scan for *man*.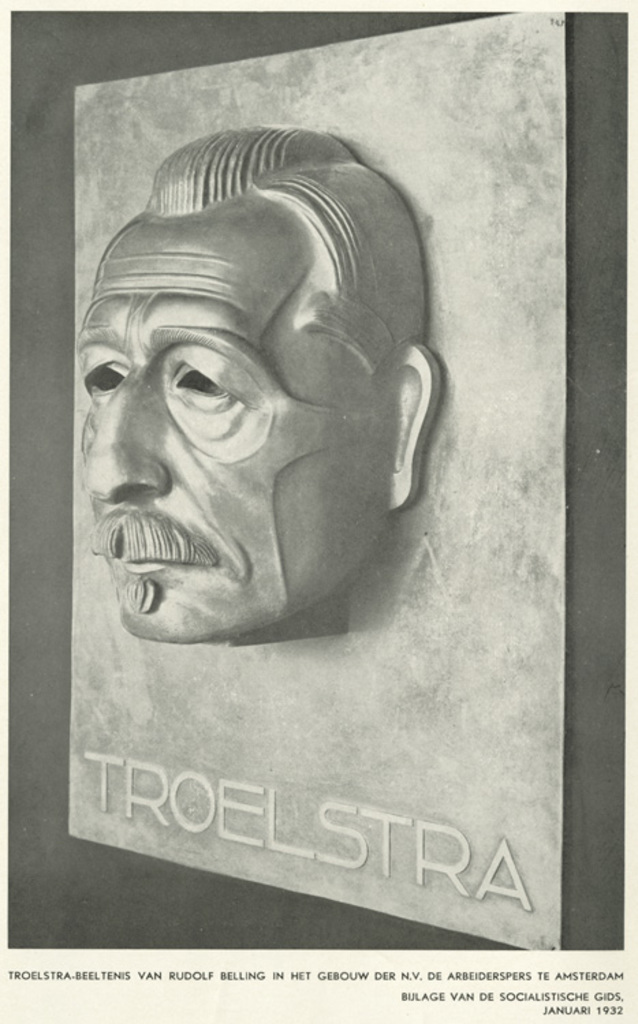
Scan result: l=56, t=156, r=447, b=676.
